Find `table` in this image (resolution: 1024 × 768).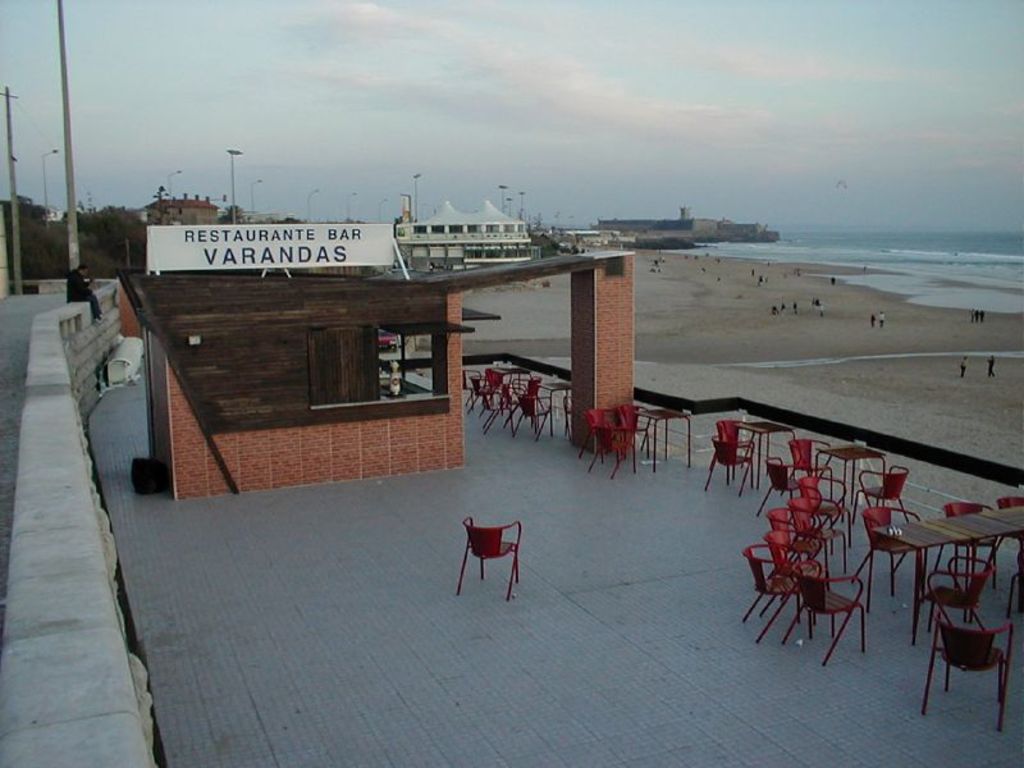
<bbox>897, 508, 1023, 717</bbox>.
